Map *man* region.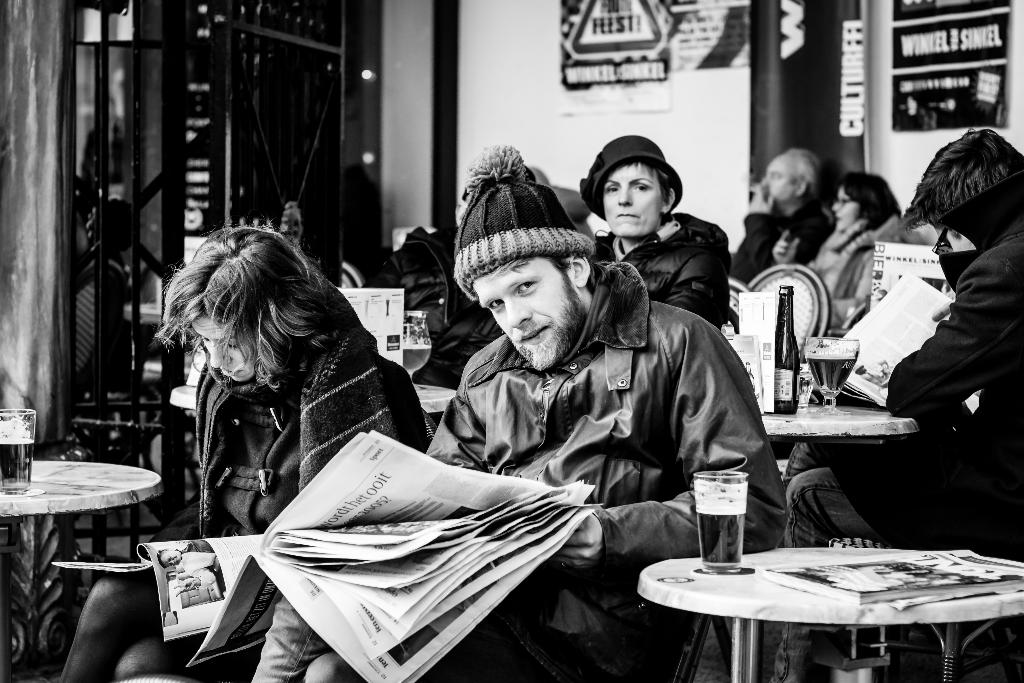
Mapped to x1=223, y1=140, x2=795, y2=682.
